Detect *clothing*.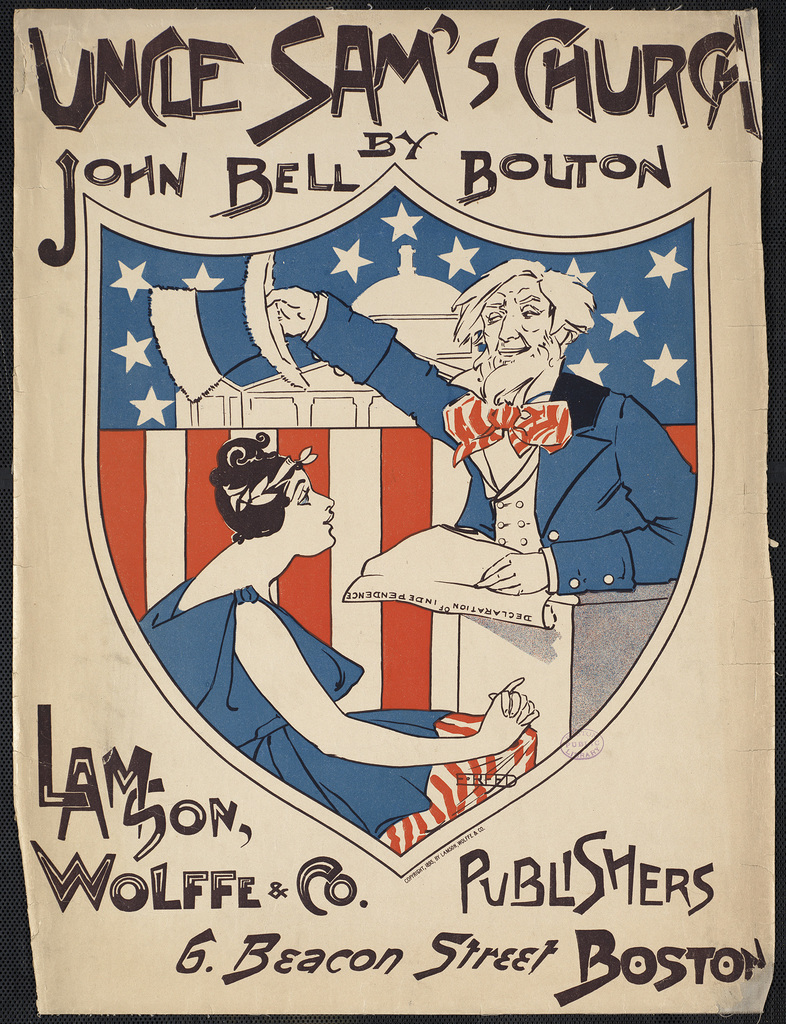
Detected at 135, 572, 541, 855.
